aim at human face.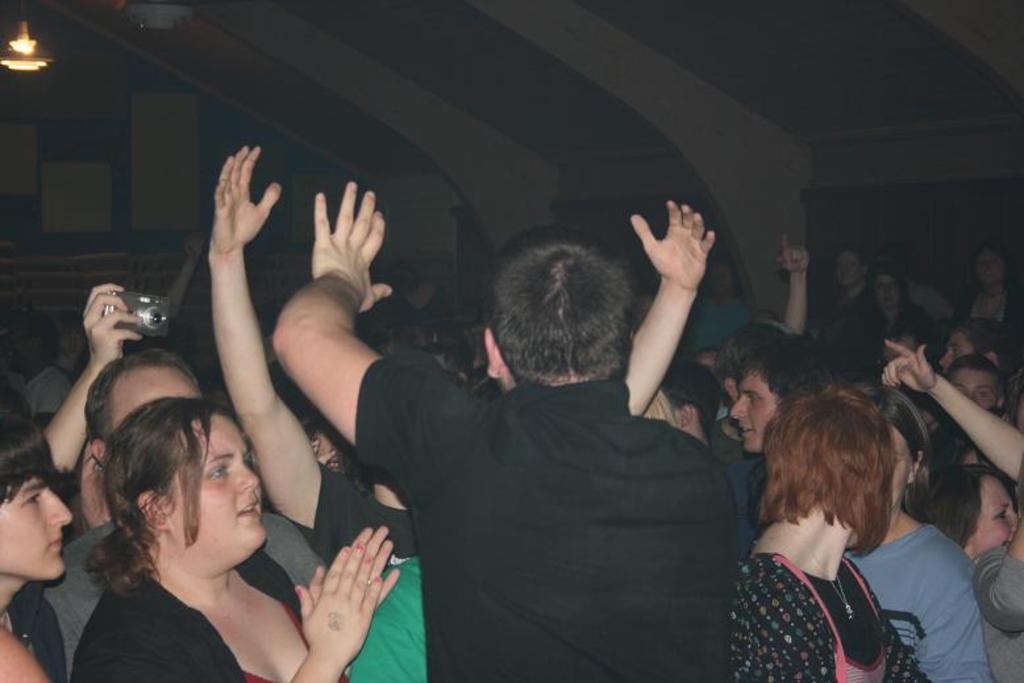
Aimed at bbox=(831, 253, 858, 287).
